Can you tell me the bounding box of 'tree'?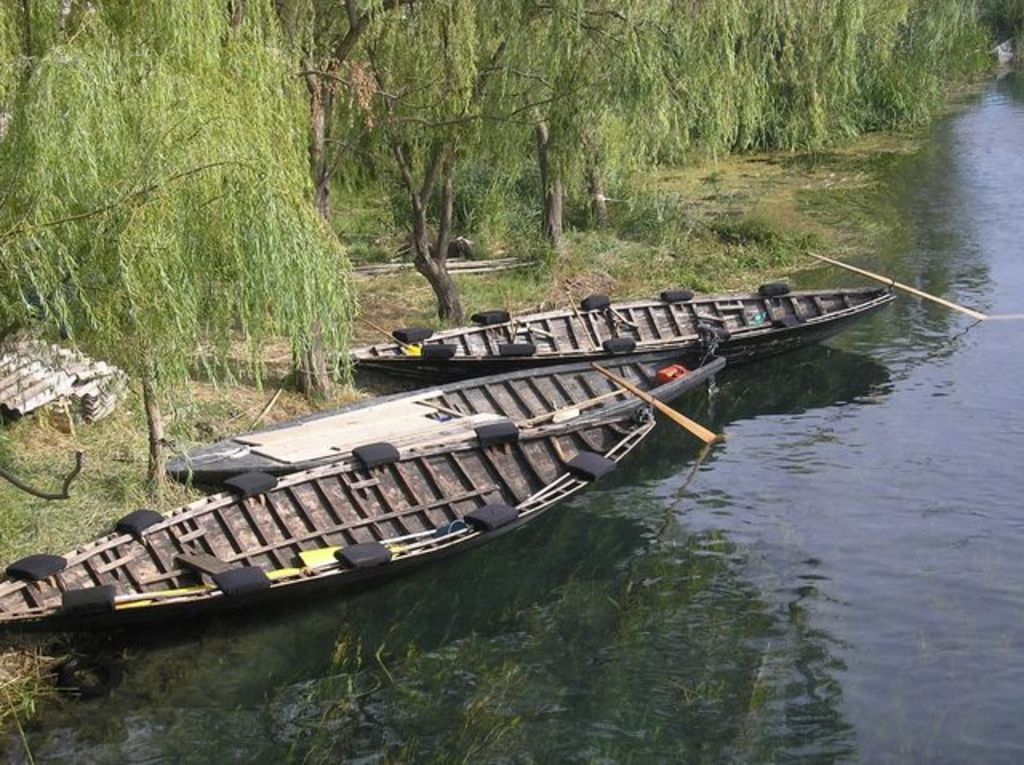
[304, 0, 680, 322].
